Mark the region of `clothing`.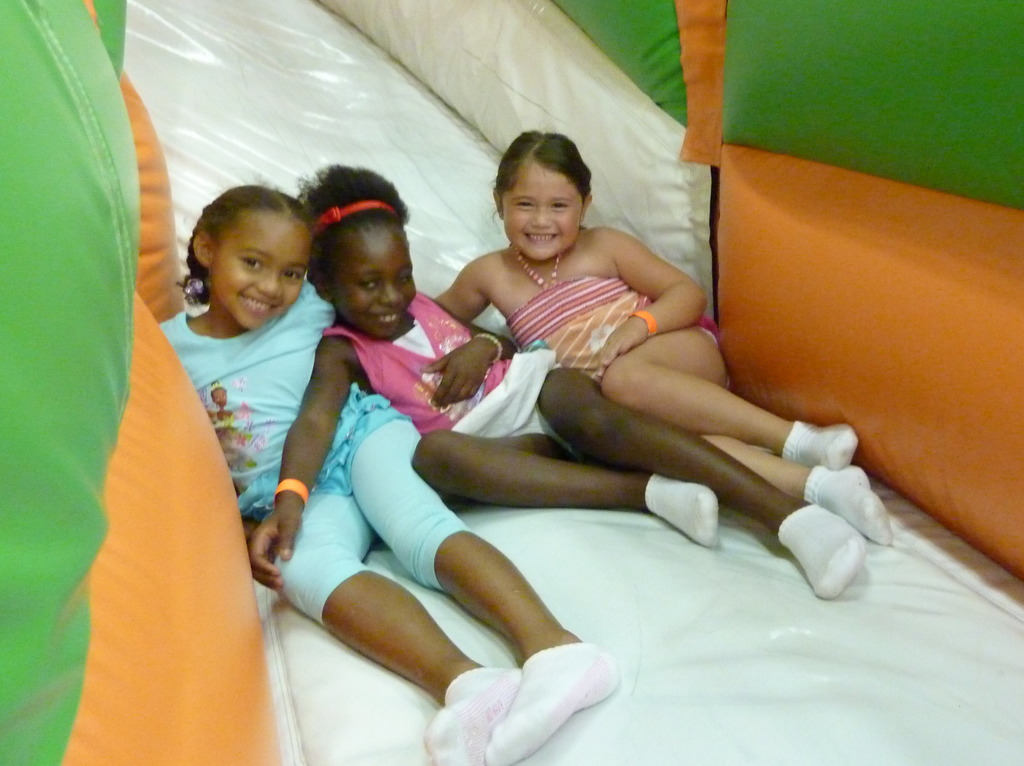
Region: {"left": 516, "top": 274, "right": 757, "bottom": 375}.
